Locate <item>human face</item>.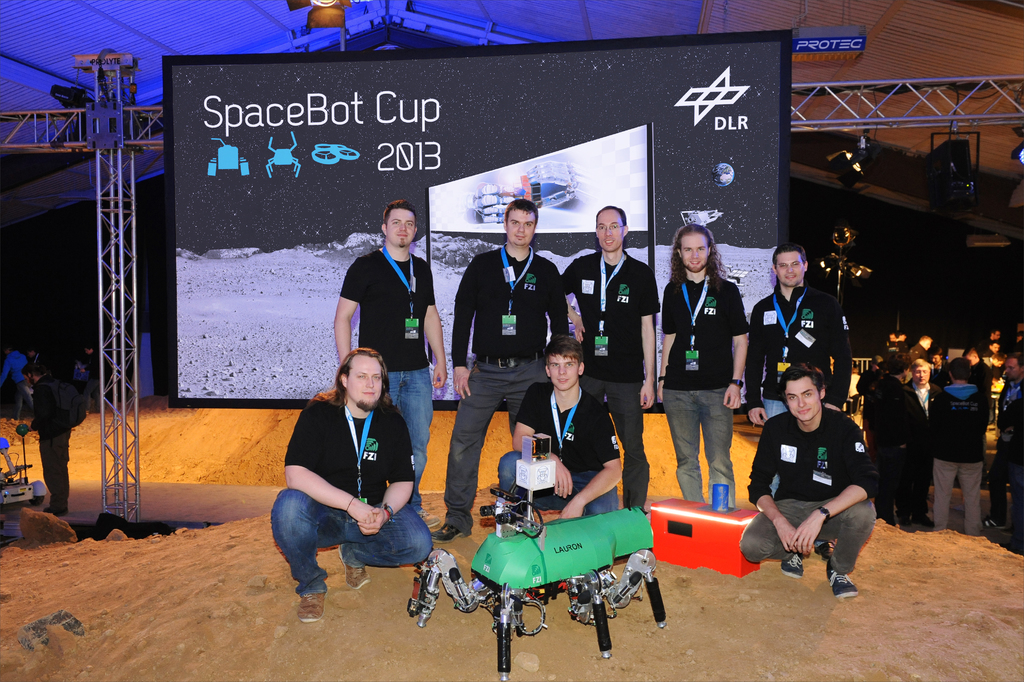
Bounding box: detection(598, 210, 623, 252).
